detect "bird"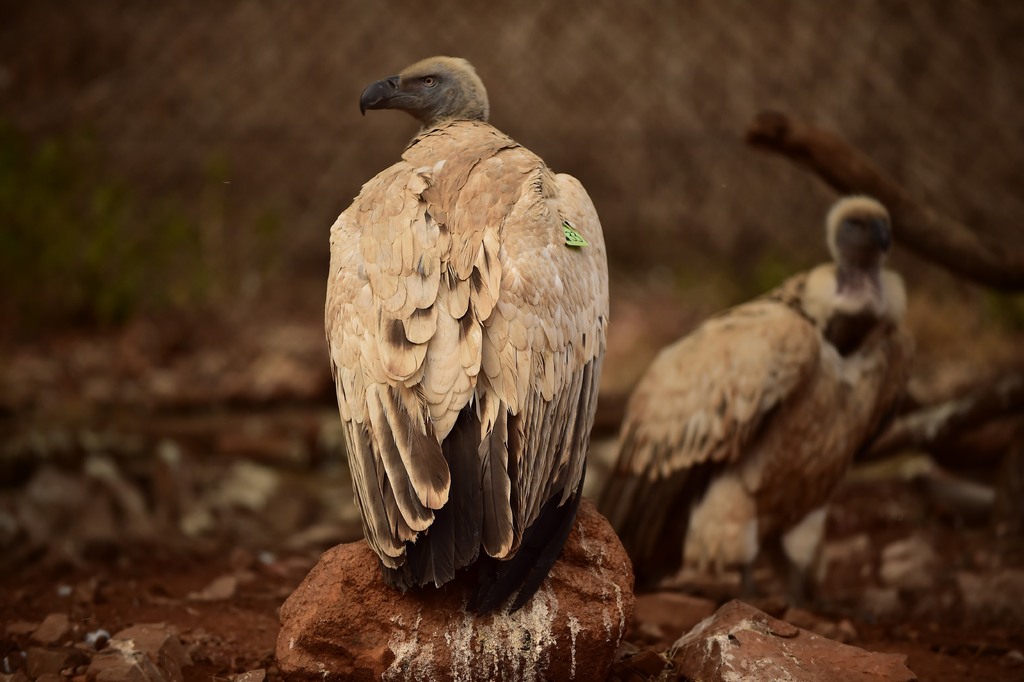
region(595, 192, 920, 604)
